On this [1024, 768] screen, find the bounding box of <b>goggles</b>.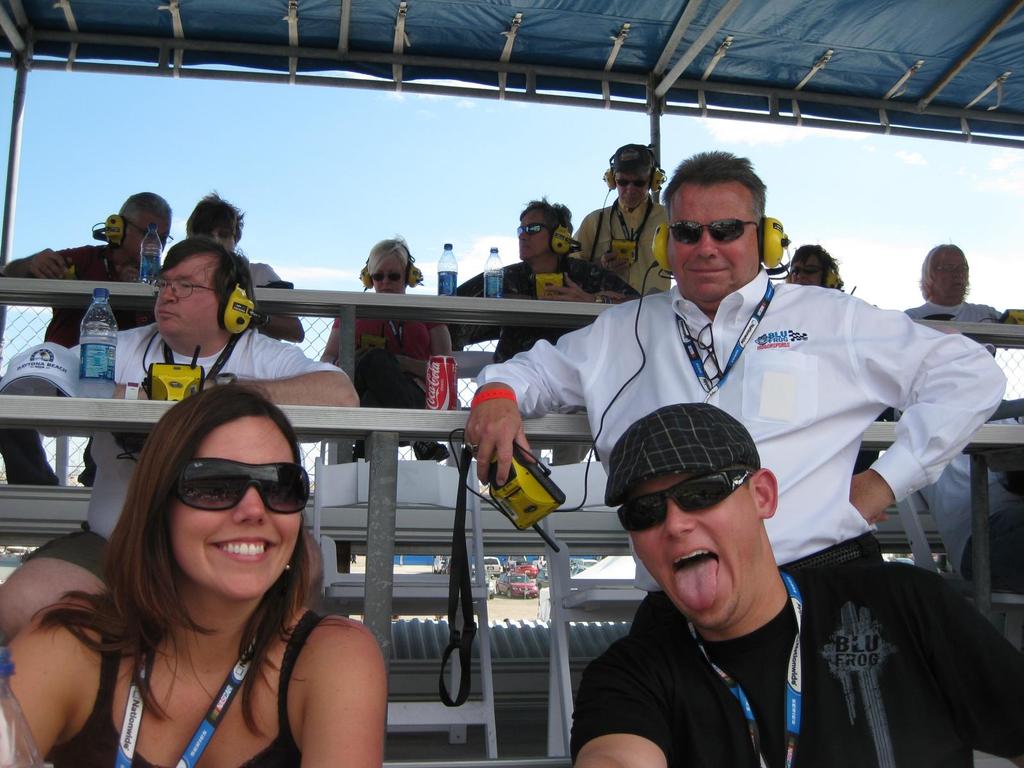
Bounding box: [left=616, top=179, right=652, bottom=189].
